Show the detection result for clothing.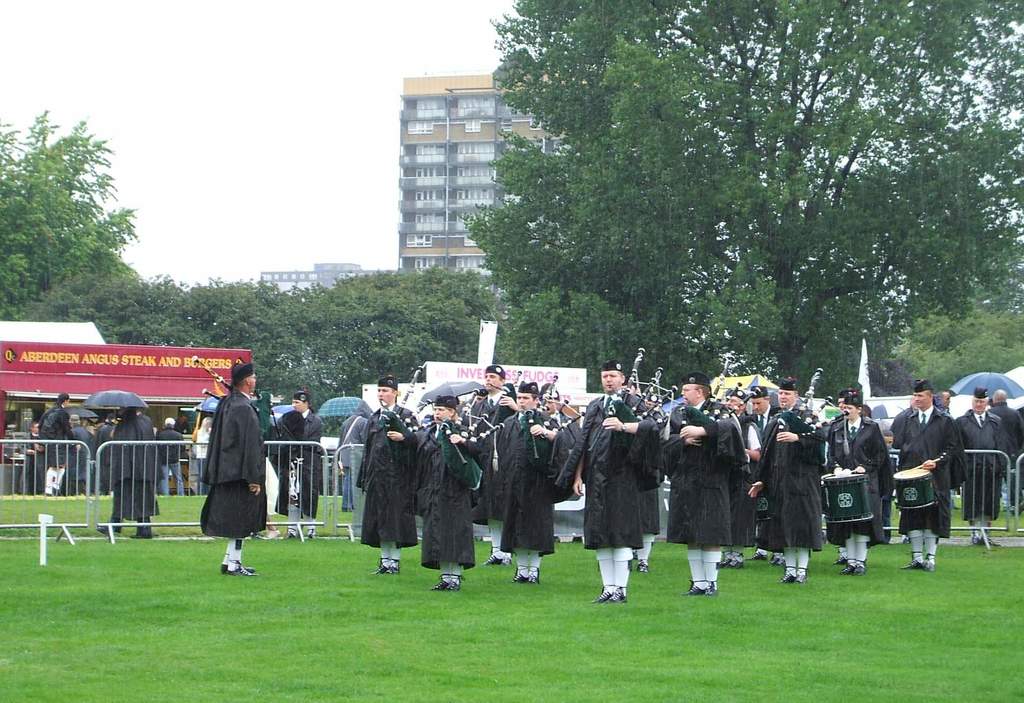
bbox=[888, 402, 959, 541].
